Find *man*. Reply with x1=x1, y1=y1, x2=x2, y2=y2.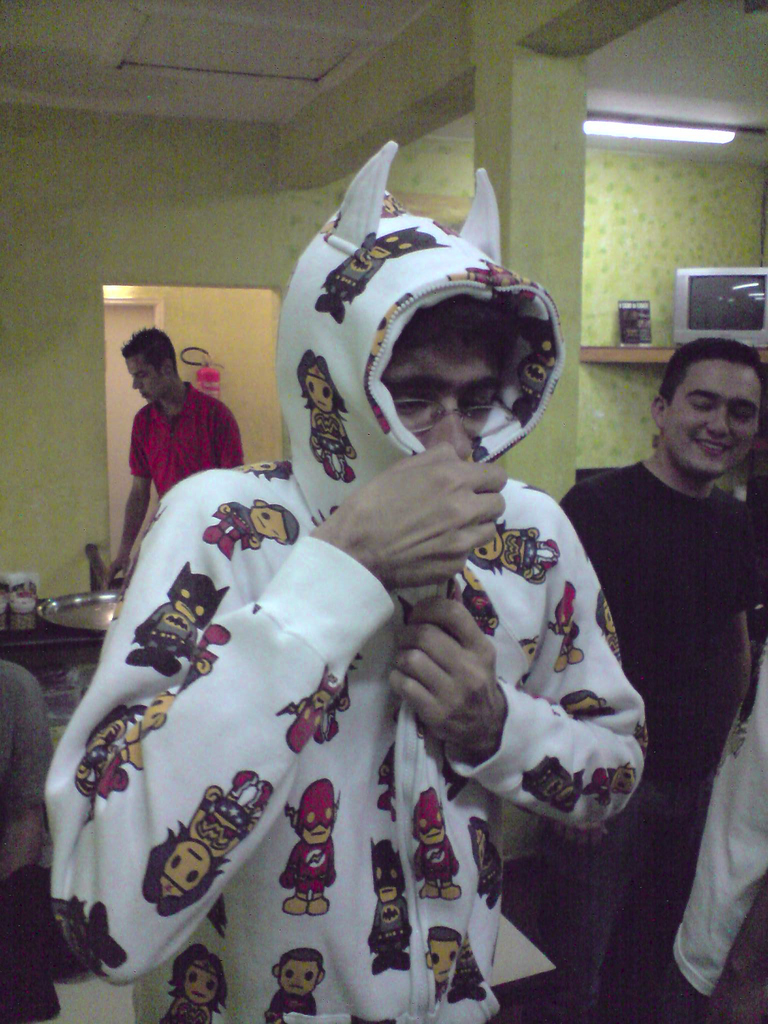
x1=100, y1=334, x2=252, y2=507.
